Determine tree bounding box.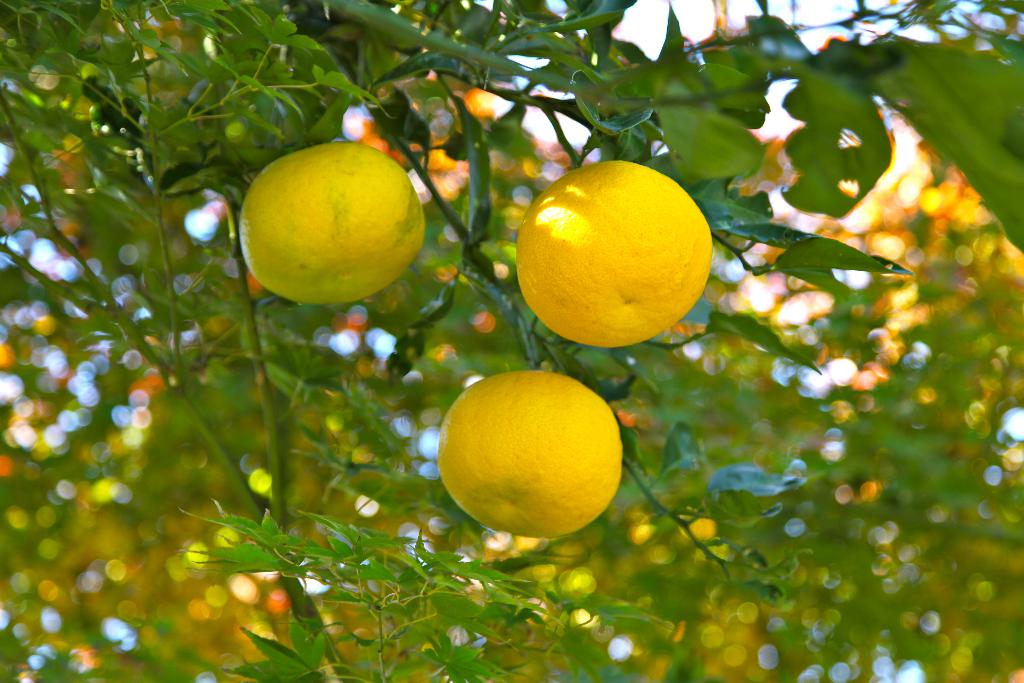
Determined: [left=0, top=0, right=1023, bottom=682].
